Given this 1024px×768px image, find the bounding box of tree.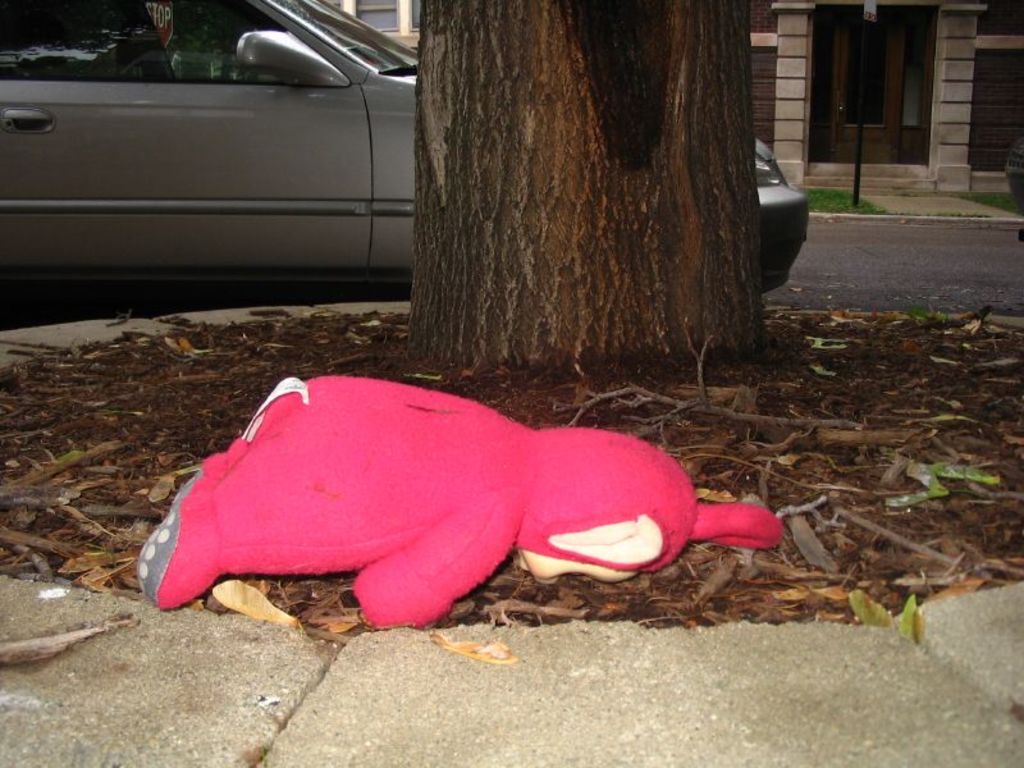
[left=371, top=5, right=812, bottom=330].
